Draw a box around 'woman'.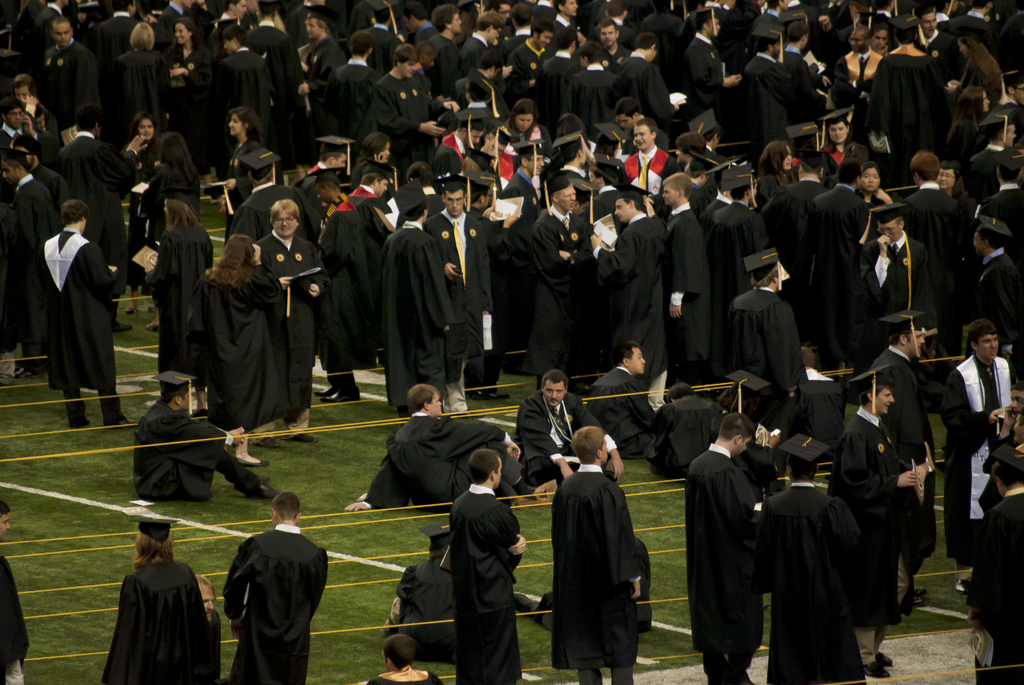
bbox=(506, 97, 548, 149).
